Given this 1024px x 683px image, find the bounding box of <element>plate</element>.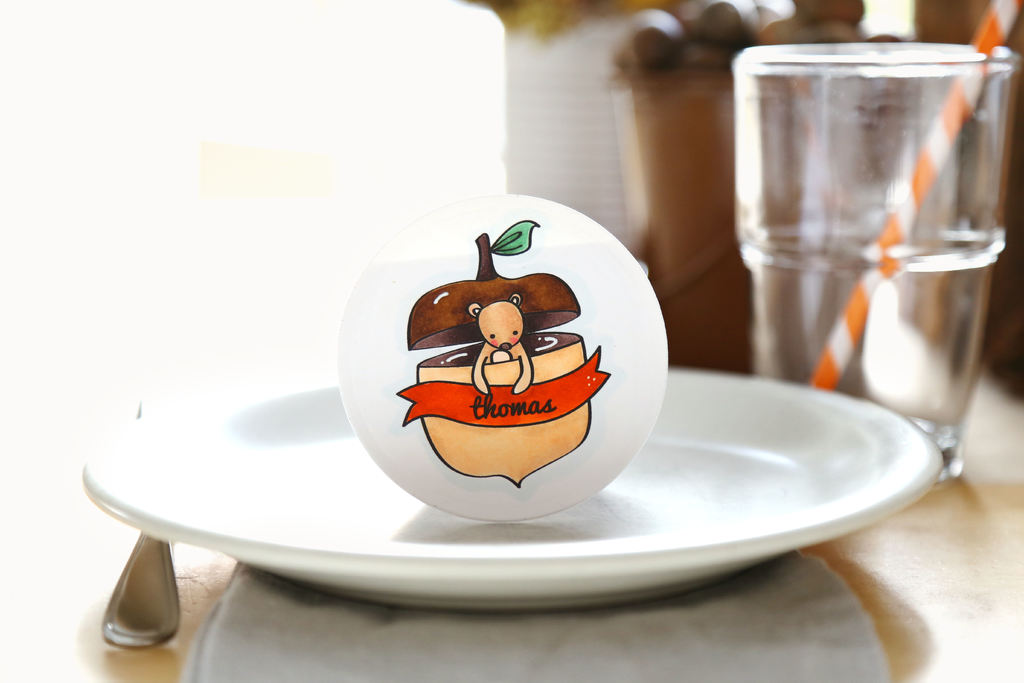
{"left": 83, "top": 249, "right": 945, "bottom": 618}.
